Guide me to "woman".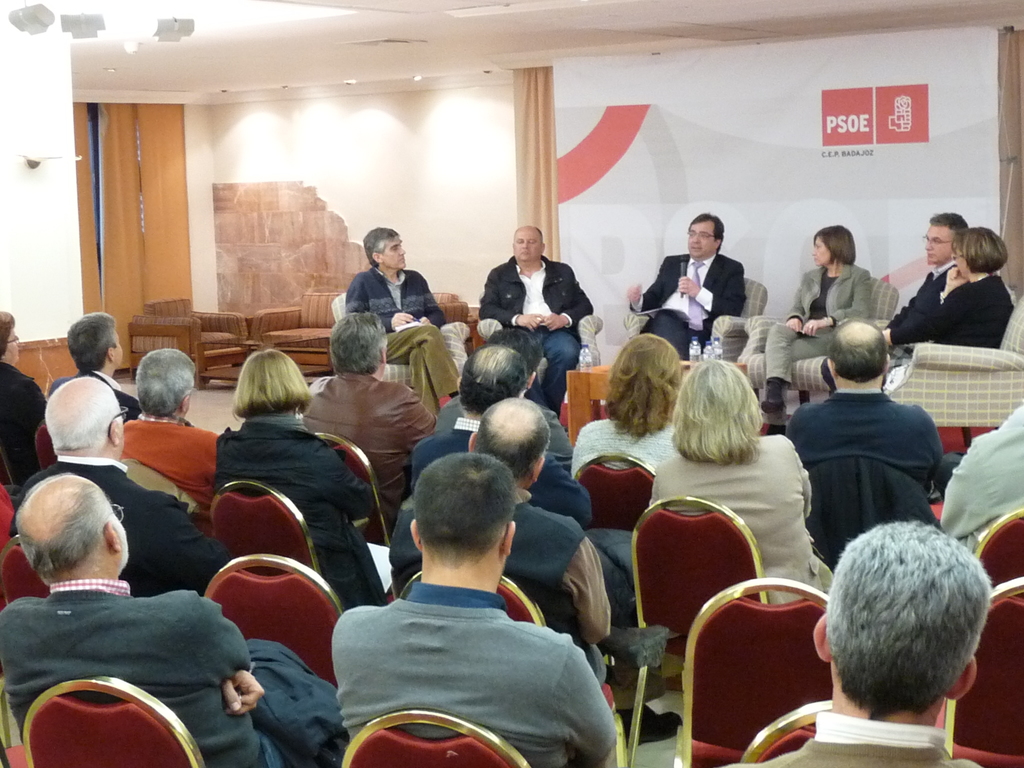
Guidance: (824,227,1012,403).
